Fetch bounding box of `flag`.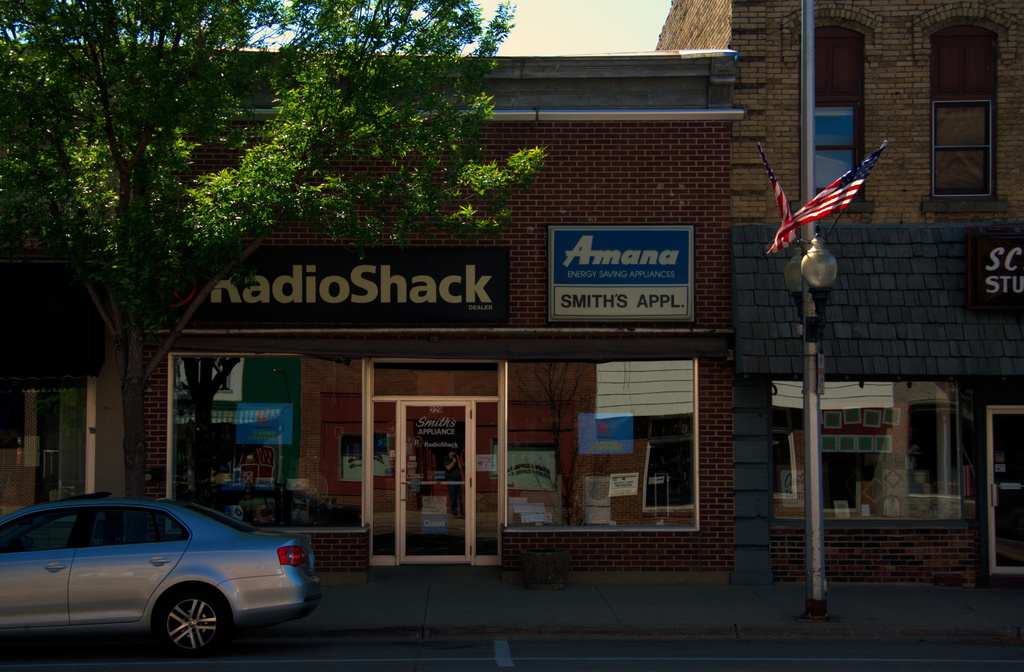
Bbox: 755,146,798,252.
